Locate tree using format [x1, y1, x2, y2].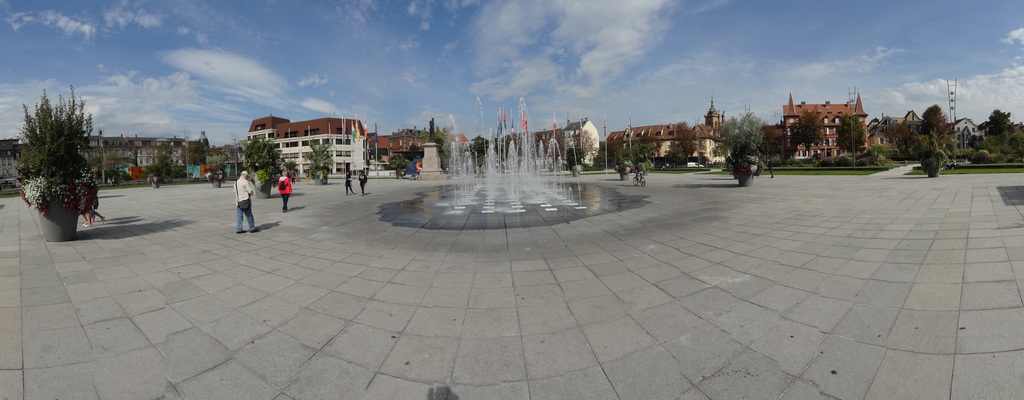
[984, 111, 1012, 149].
